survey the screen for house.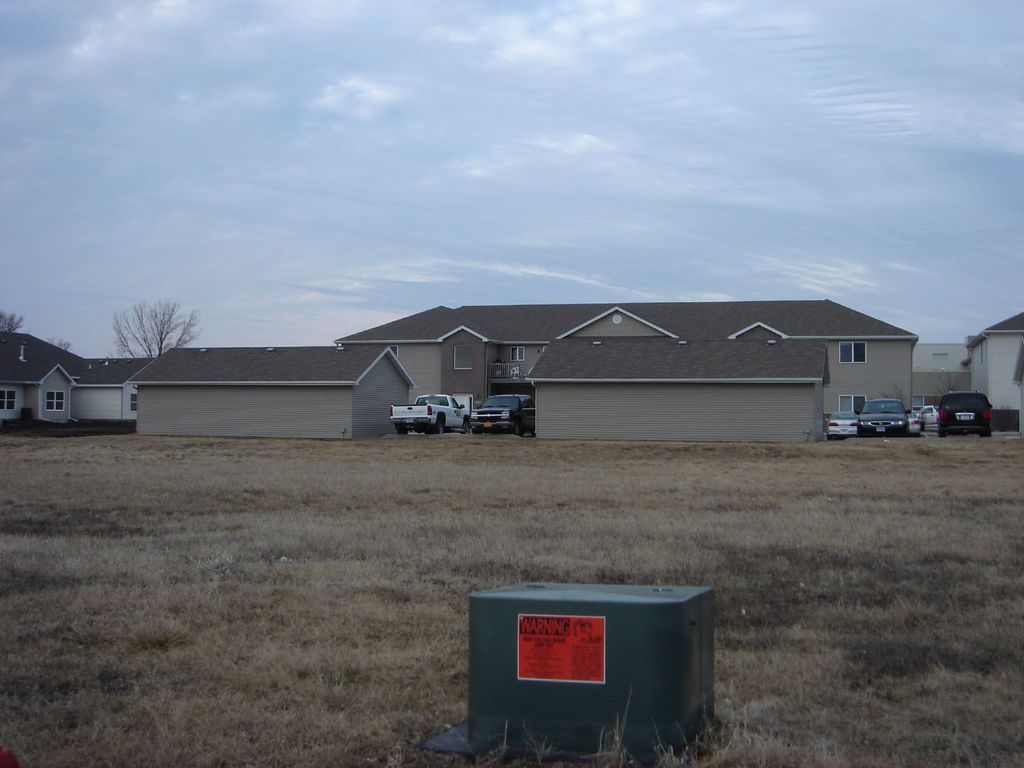
Survey found: region(72, 355, 146, 428).
